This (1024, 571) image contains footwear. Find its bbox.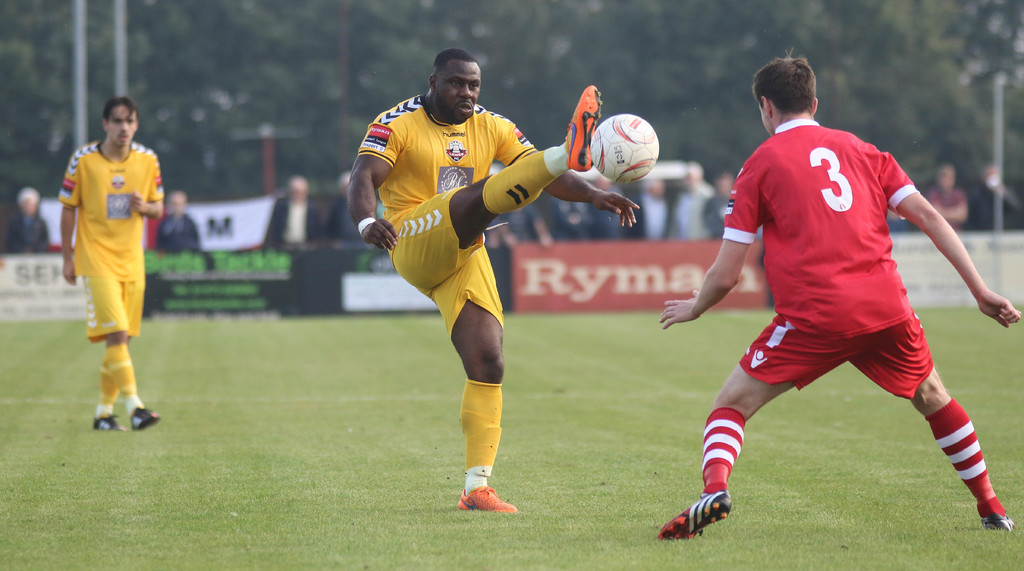
locate(561, 83, 602, 174).
